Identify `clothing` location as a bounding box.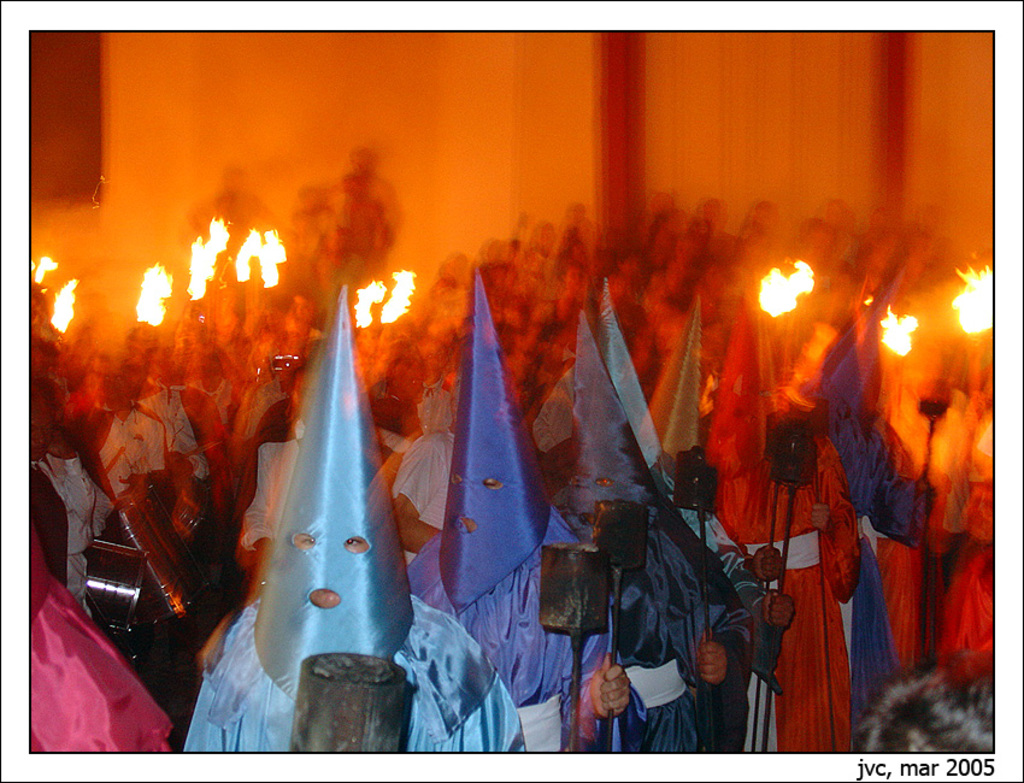
(x1=365, y1=428, x2=478, y2=575).
